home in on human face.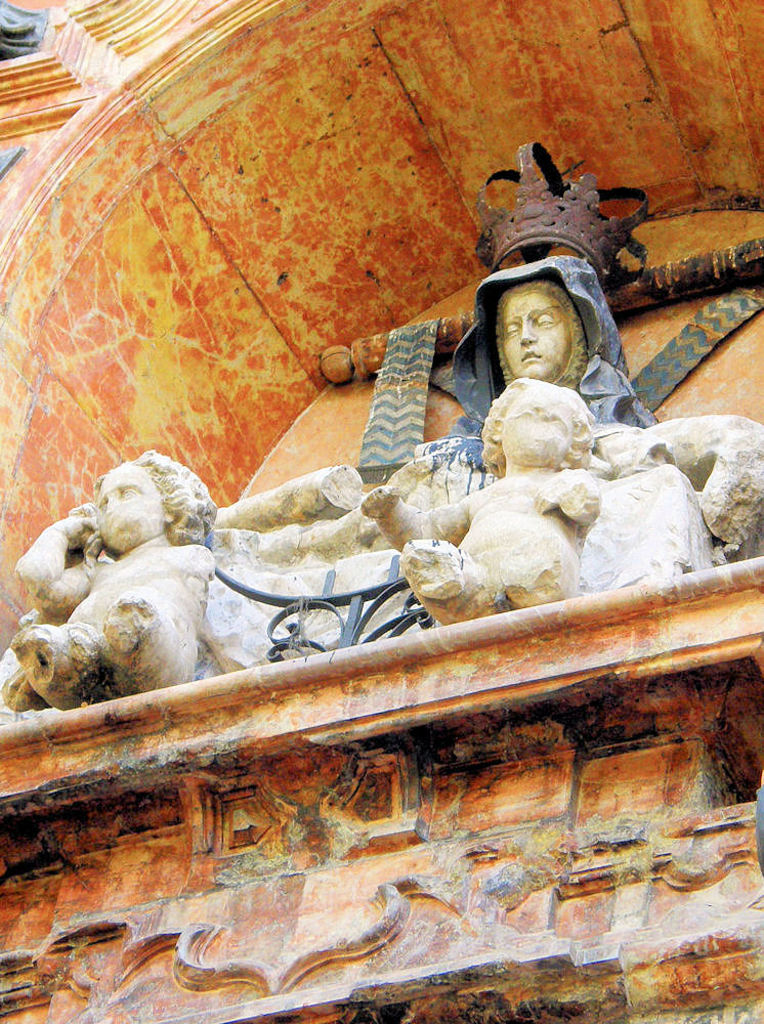
Homed in at (99, 468, 159, 548).
